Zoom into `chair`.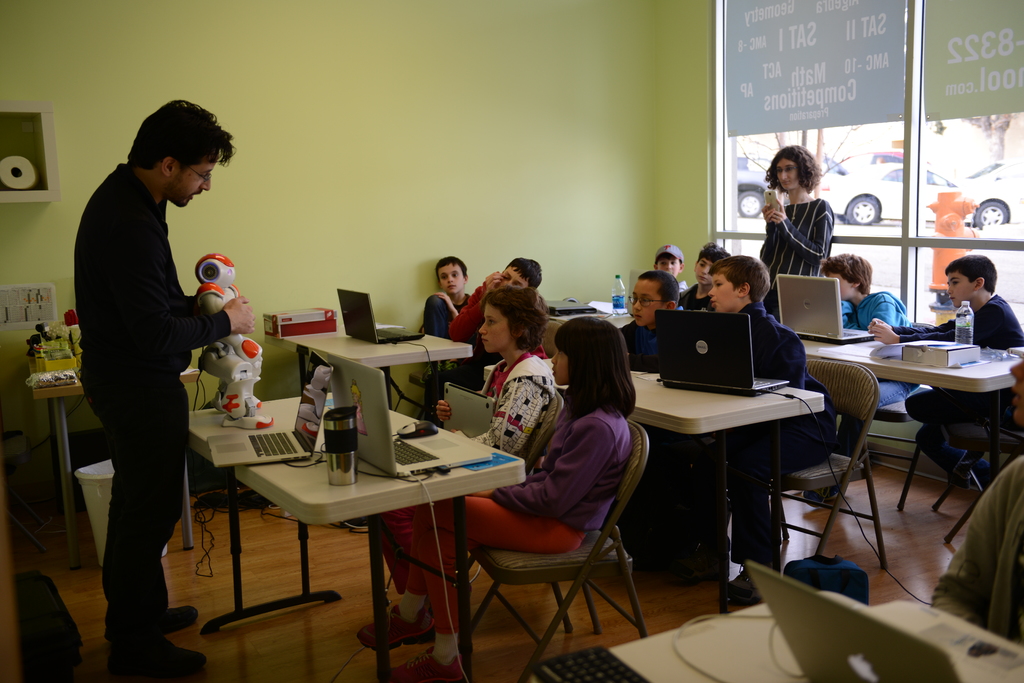
Zoom target: crop(895, 387, 1023, 546).
